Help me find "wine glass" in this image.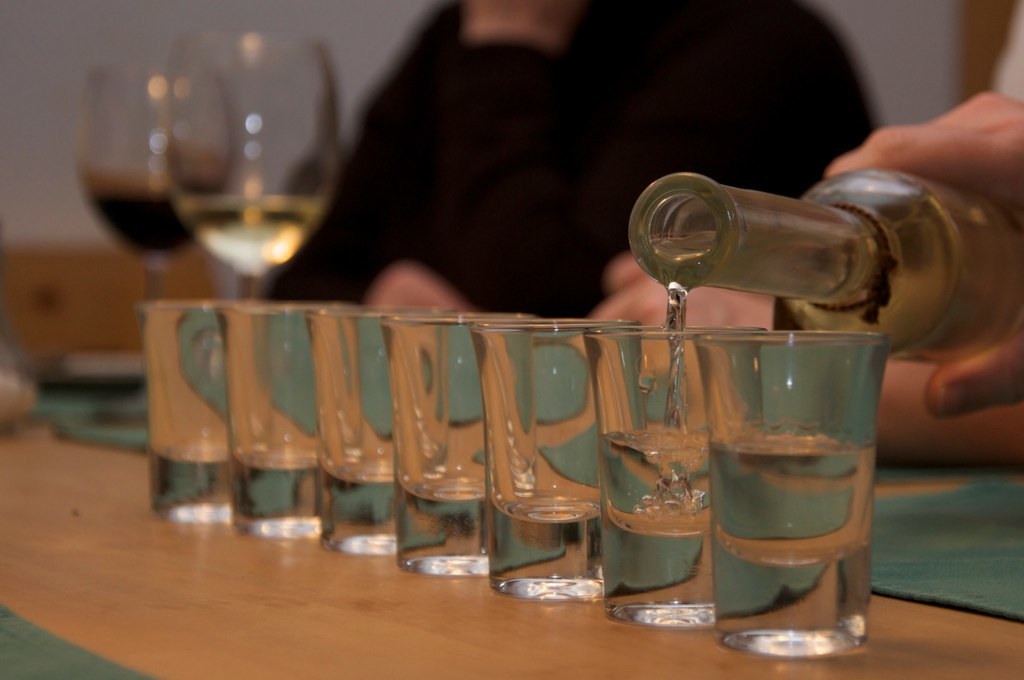
Found it: <region>164, 29, 340, 297</region>.
